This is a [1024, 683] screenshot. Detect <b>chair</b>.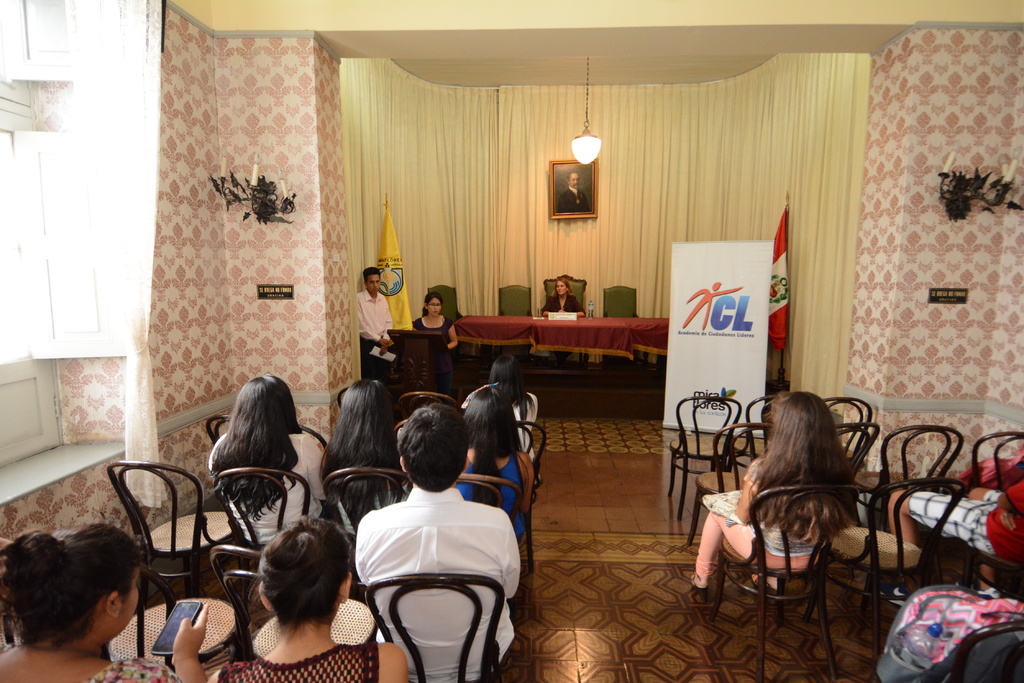
{"x1": 824, "y1": 394, "x2": 876, "y2": 463}.
